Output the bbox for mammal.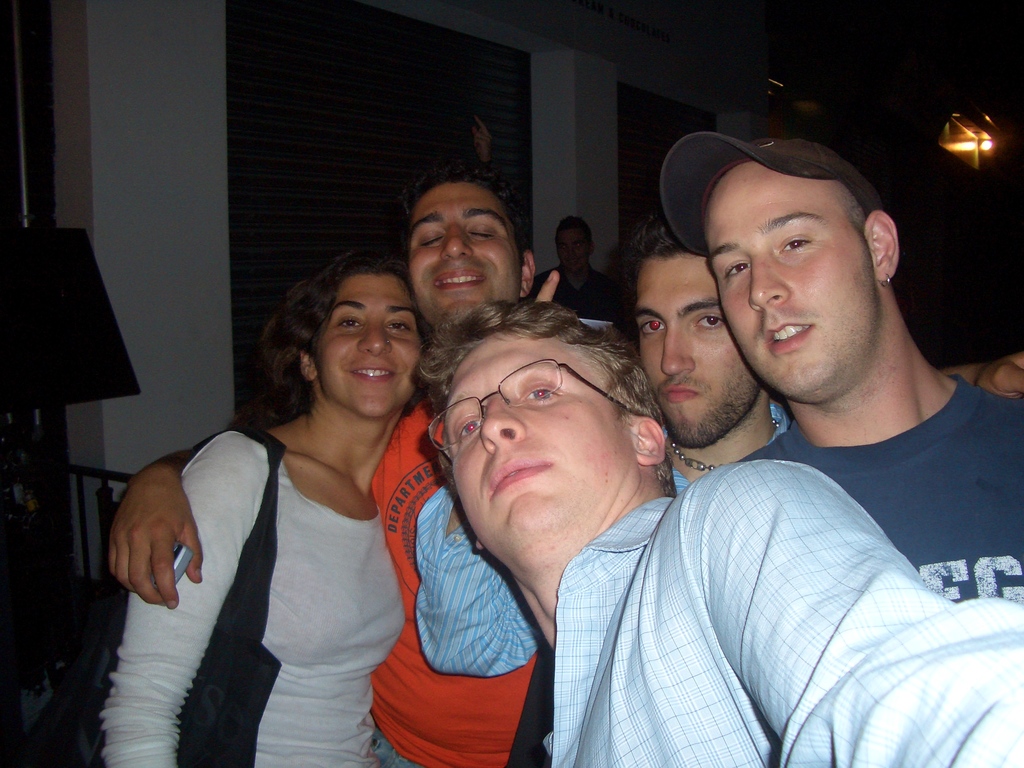
(x1=107, y1=173, x2=554, y2=767).
